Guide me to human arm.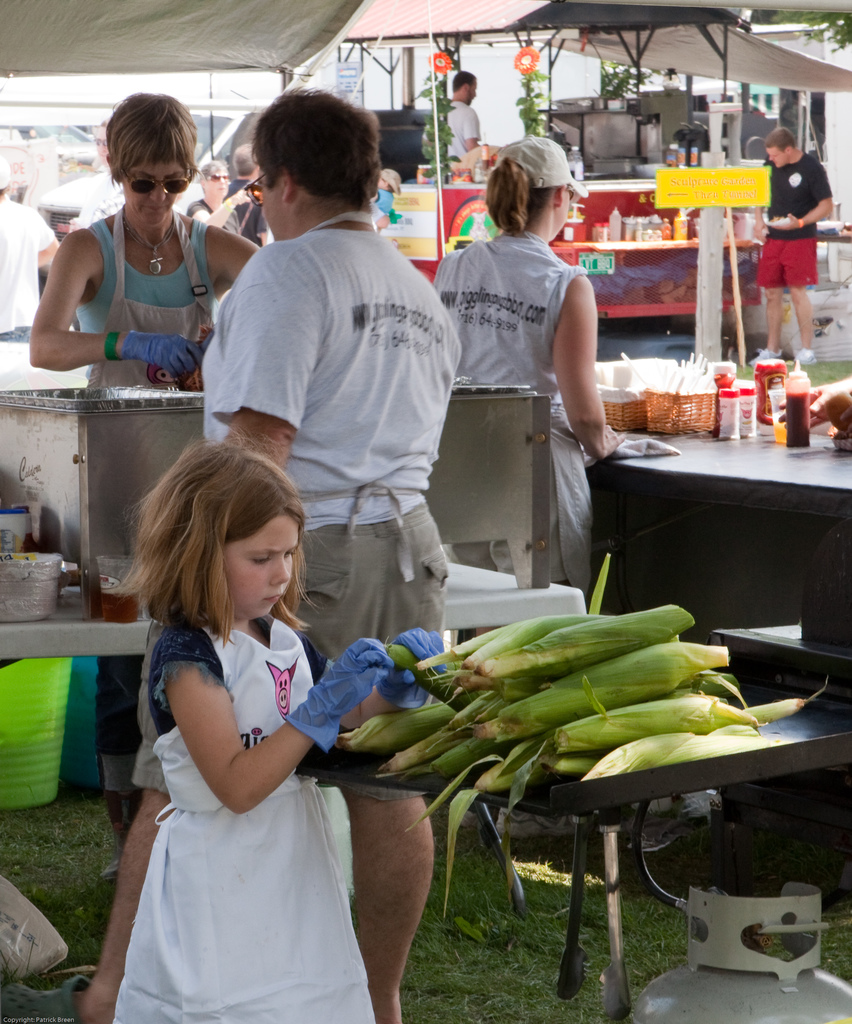
Guidance: bbox(184, 624, 391, 822).
